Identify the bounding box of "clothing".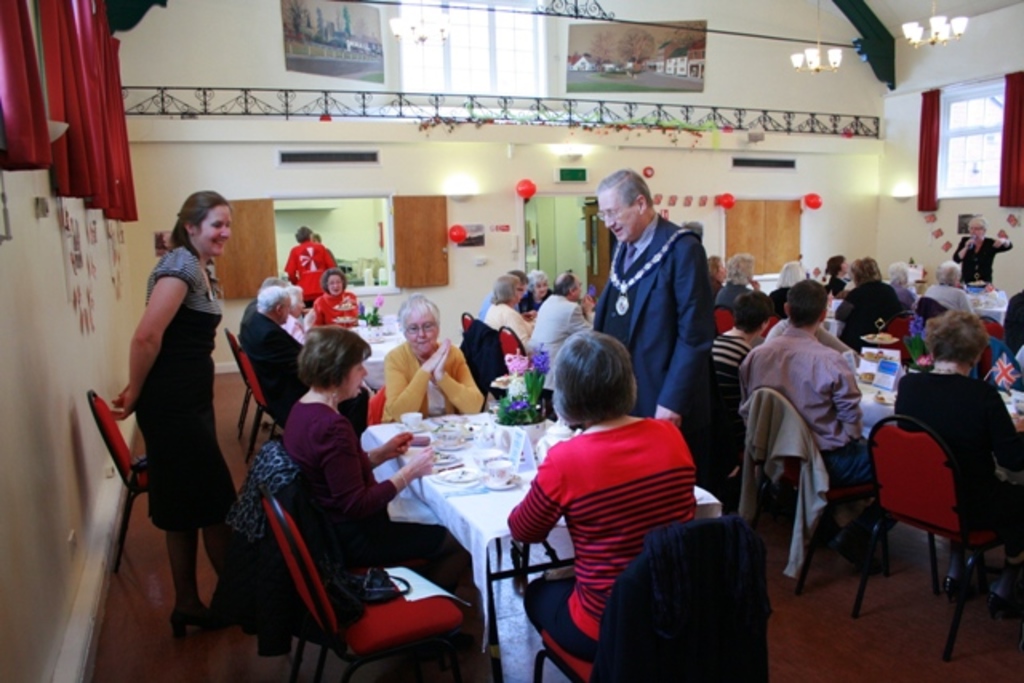
left=592, top=205, right=718, bottom=459.
